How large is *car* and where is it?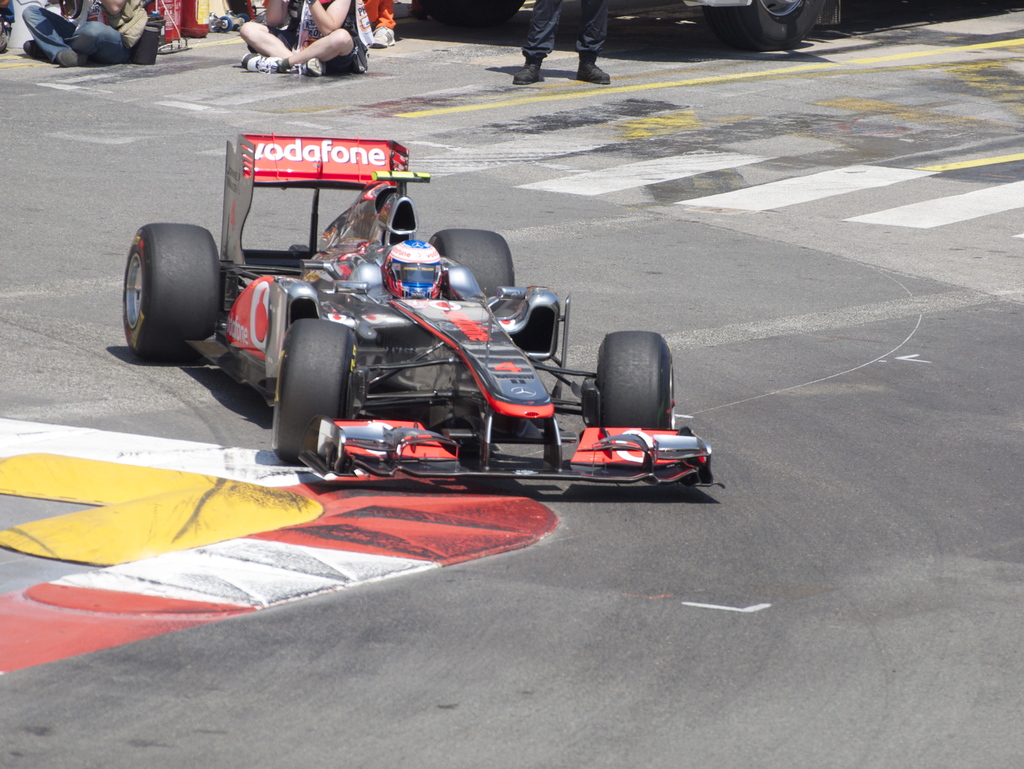
Bounding box: [left=118, top=138, right=716, bottom=492].
